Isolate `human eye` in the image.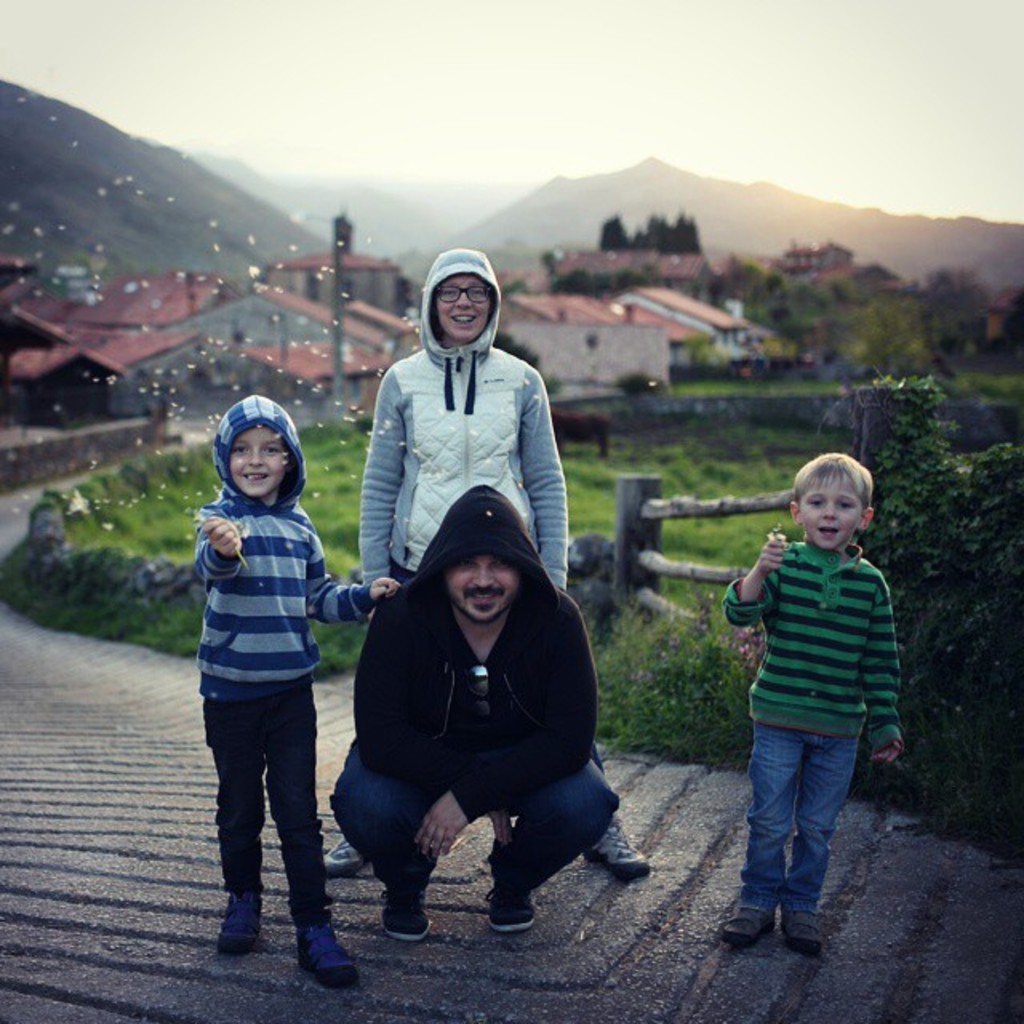
Isolated region: box(262, 440, 282, 456).
